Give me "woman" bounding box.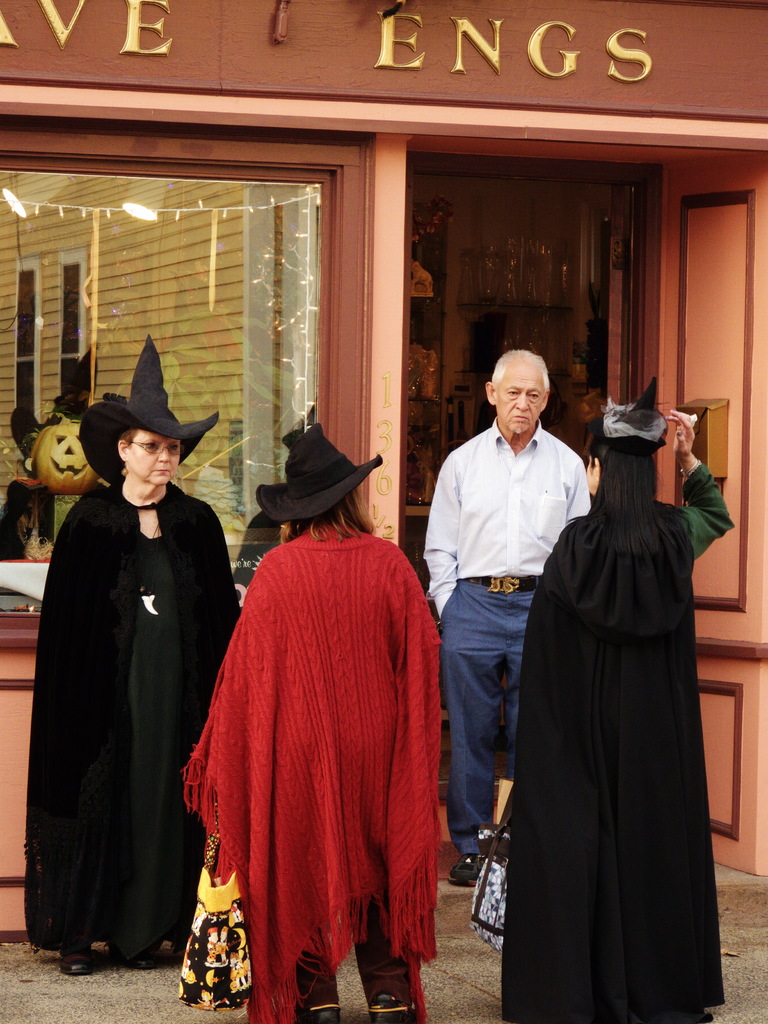
region(28, 331, 245, 984).
